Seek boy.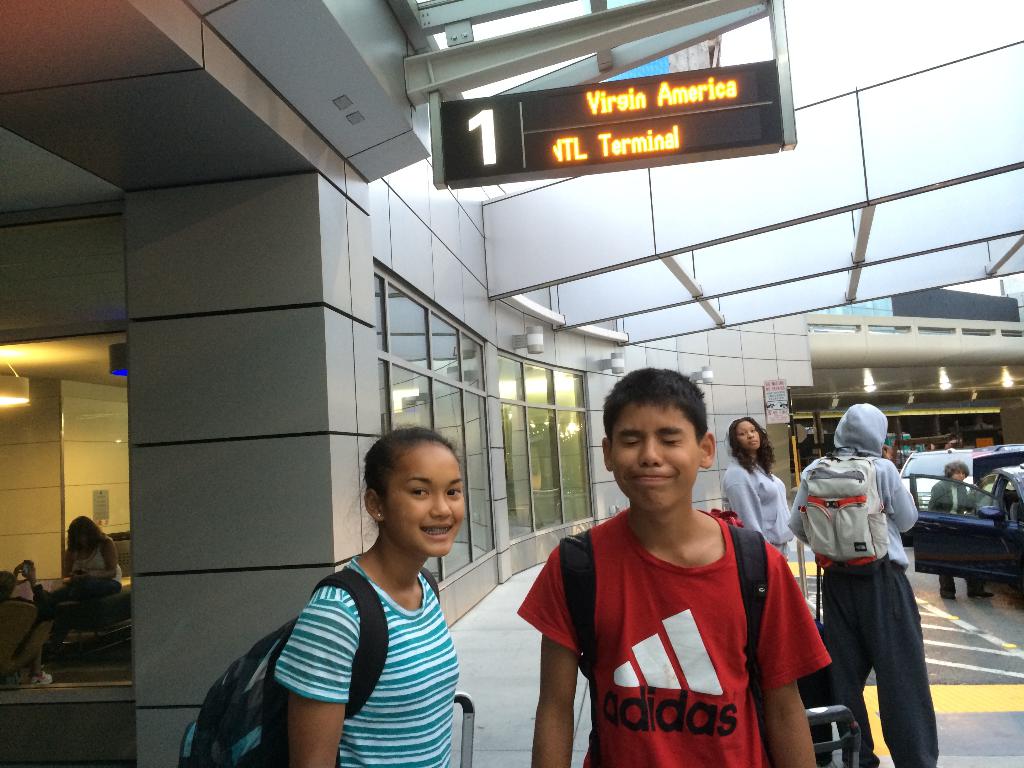
[516, 367, 835, 767].
